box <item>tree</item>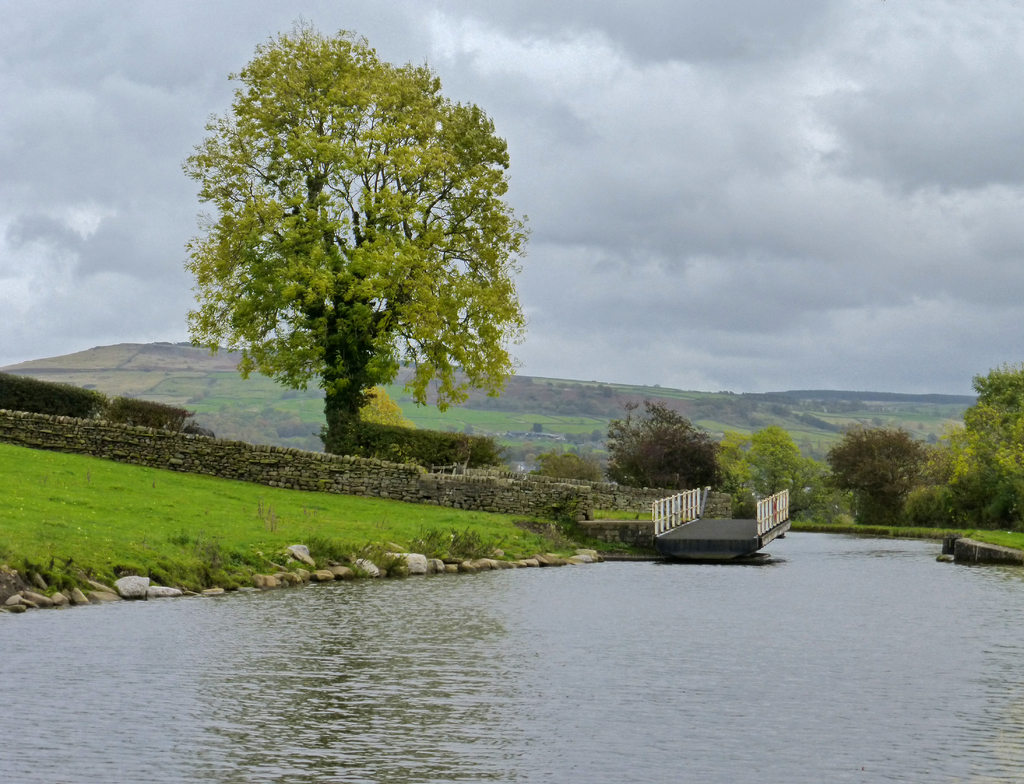
box(600, 397, 719, 490)
